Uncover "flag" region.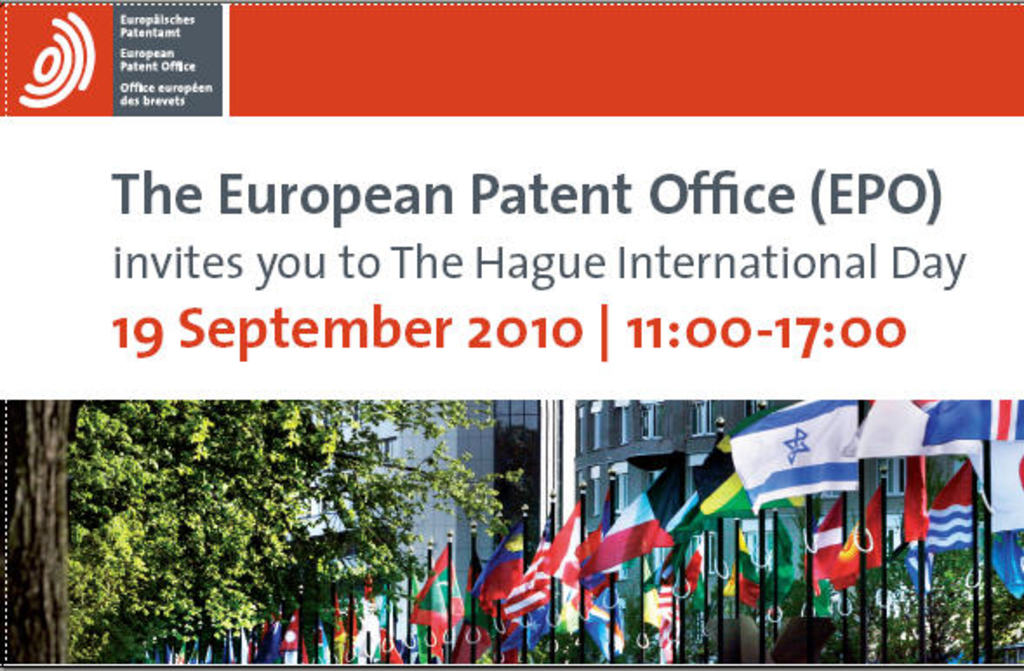
Uncovered: <bbox>986, 426, 1022, 535</bbox>.
